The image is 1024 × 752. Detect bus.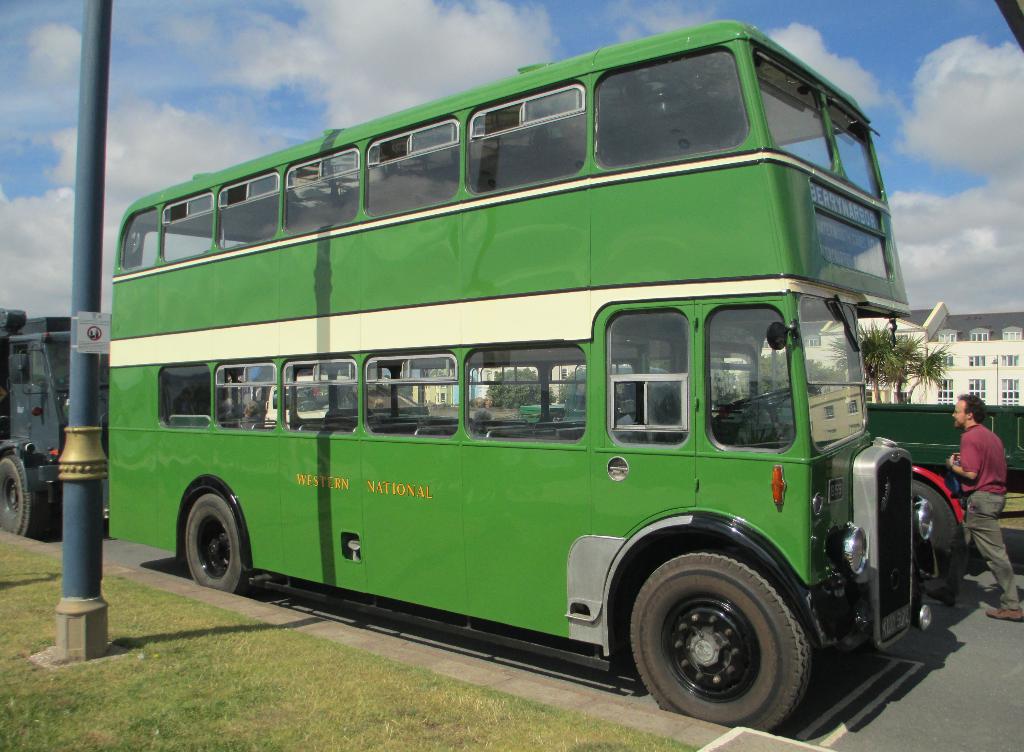
Detection: bbox=(108, 13, 973, 733).
